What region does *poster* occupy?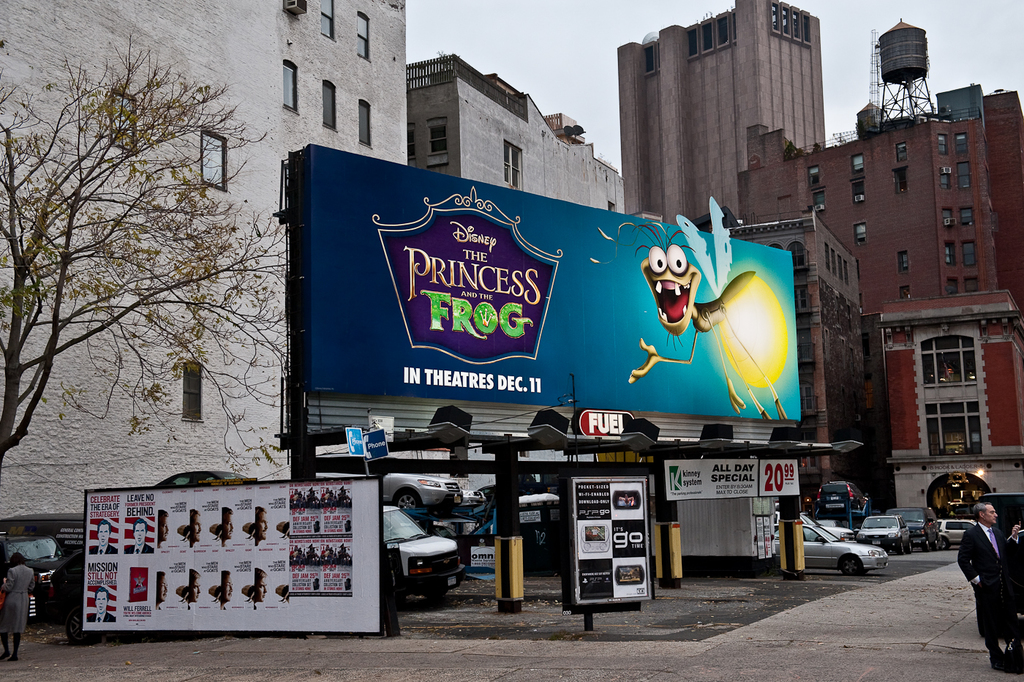
573,473,652,604.
